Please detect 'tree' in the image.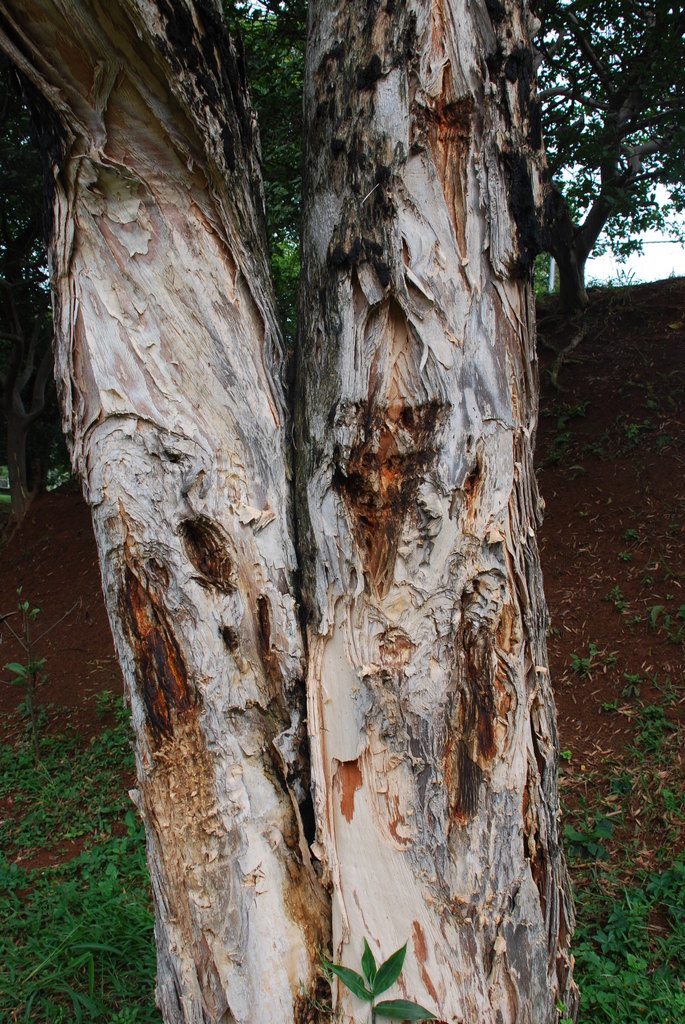
503 0 676 351.
